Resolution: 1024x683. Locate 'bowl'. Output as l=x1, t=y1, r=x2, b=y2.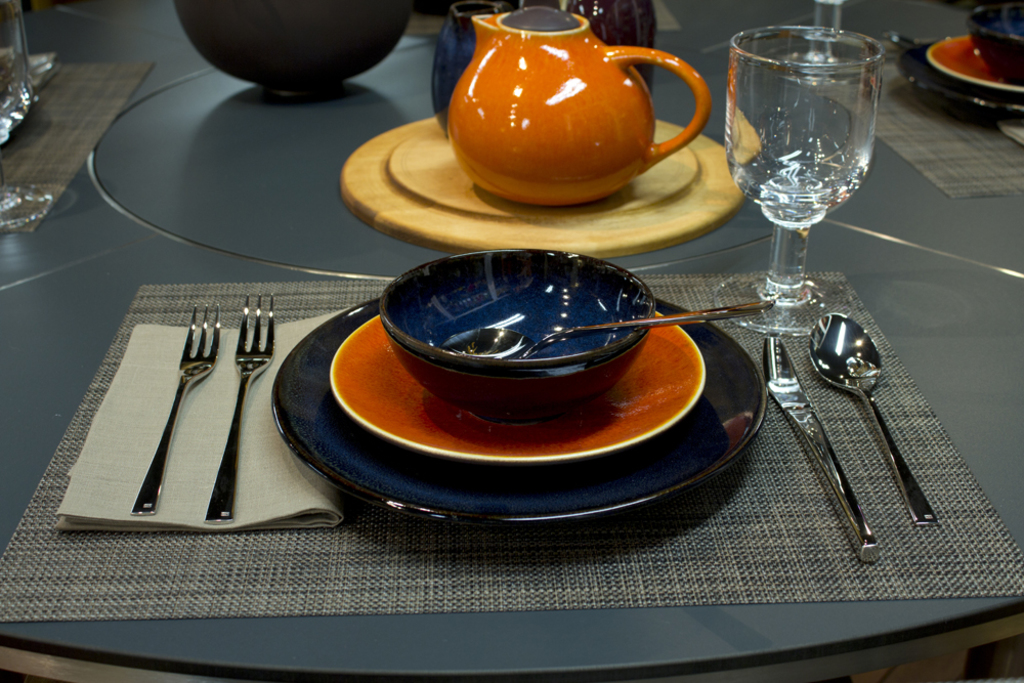
l=971, t=6, r=1023, b=83.
